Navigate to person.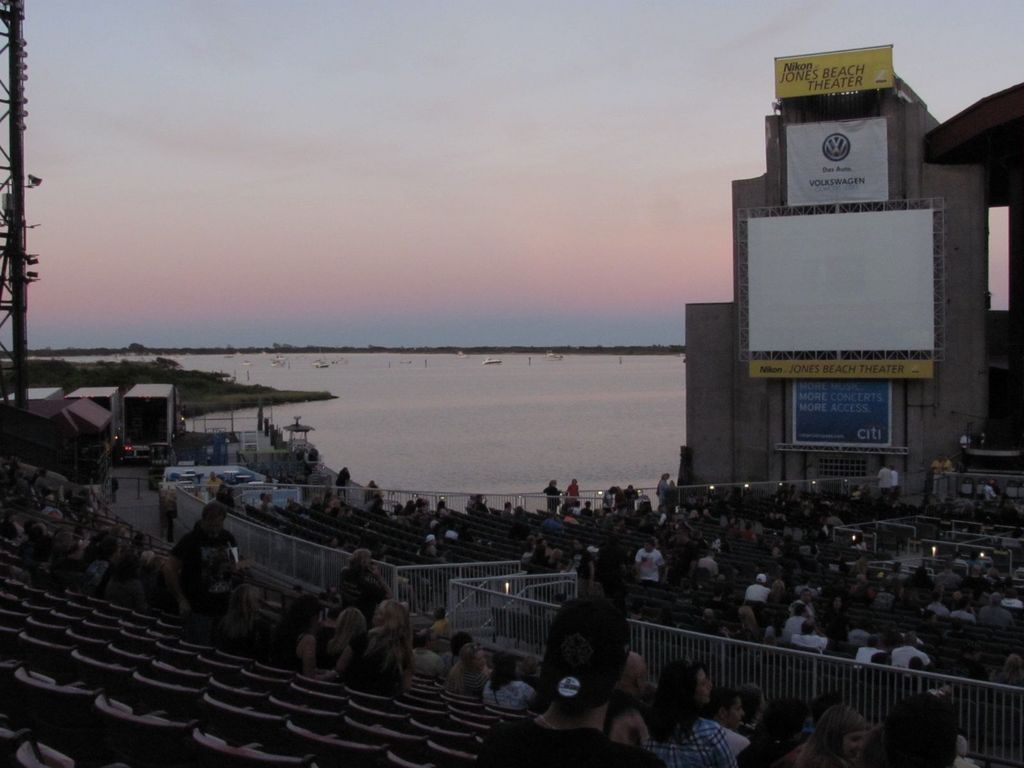
Navigation target: rect(627, 538, 658, 585).
